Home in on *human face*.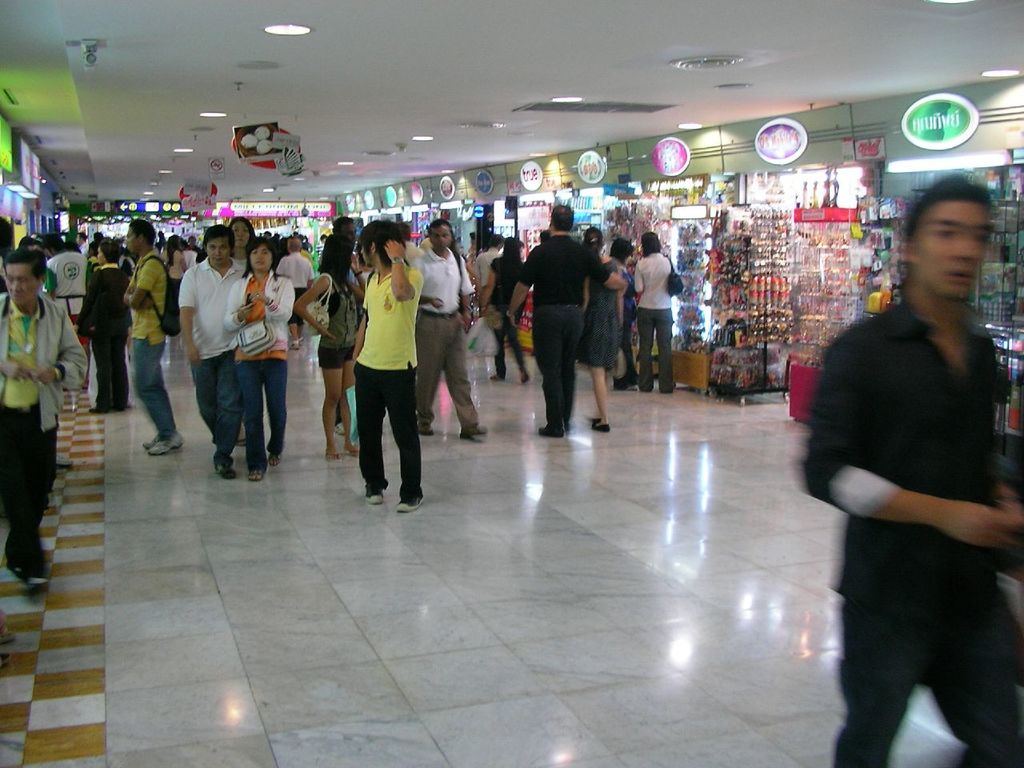
Homed in at BBox(250, 246, 270, 277).
